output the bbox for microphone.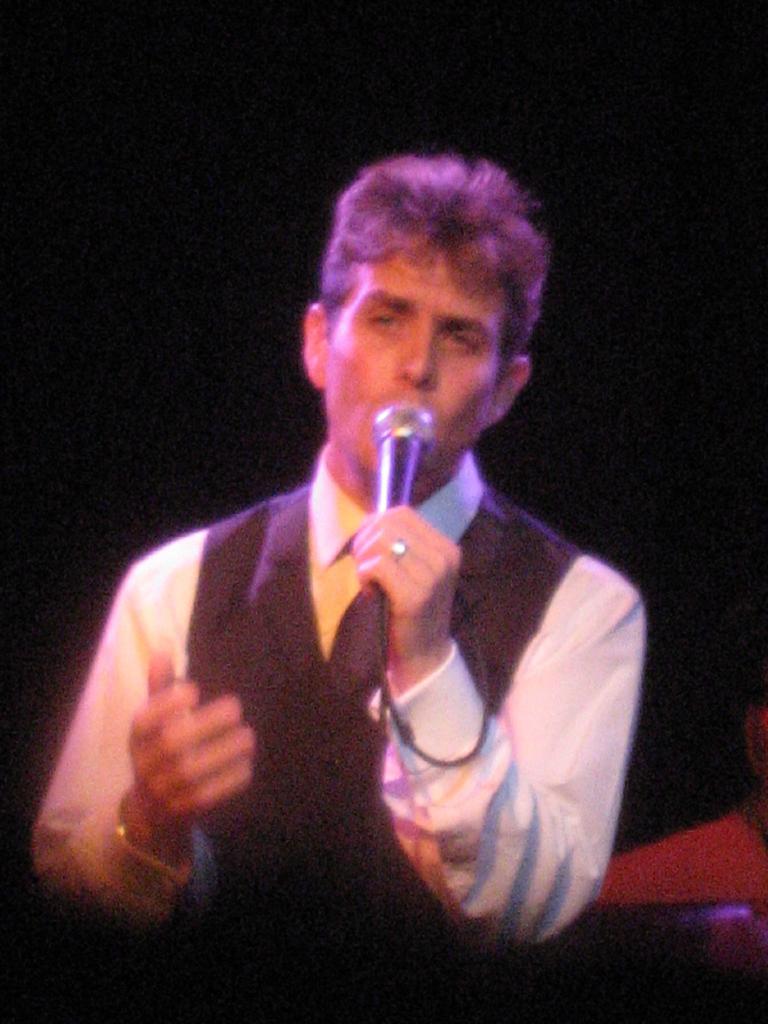
361:403:443:529.
